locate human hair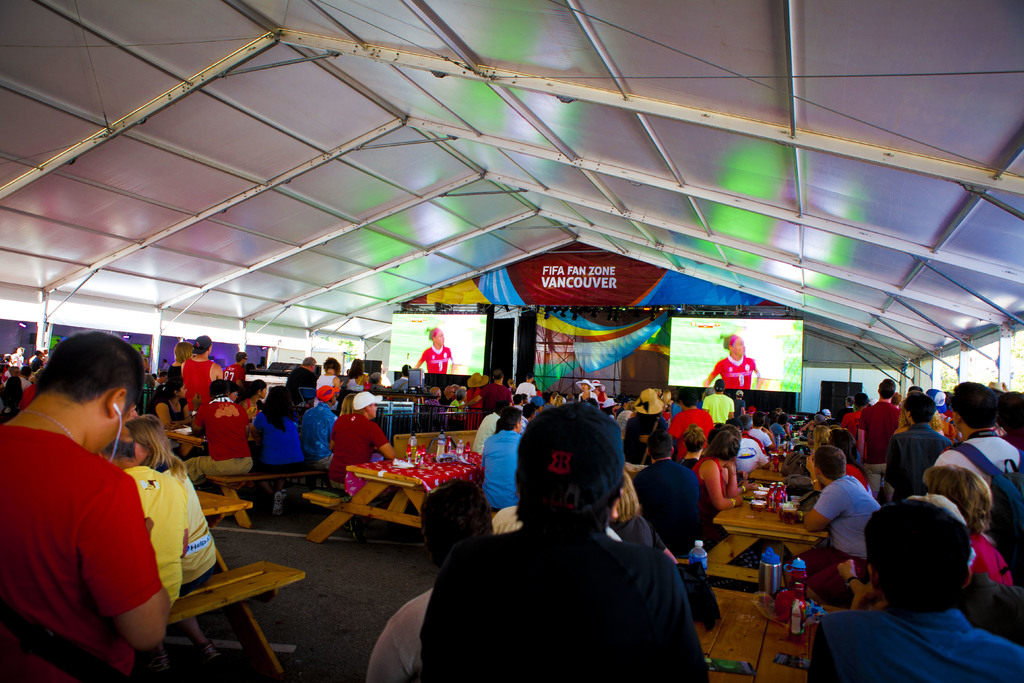
[x1=323, y1=356, x2=345, y2=378]
